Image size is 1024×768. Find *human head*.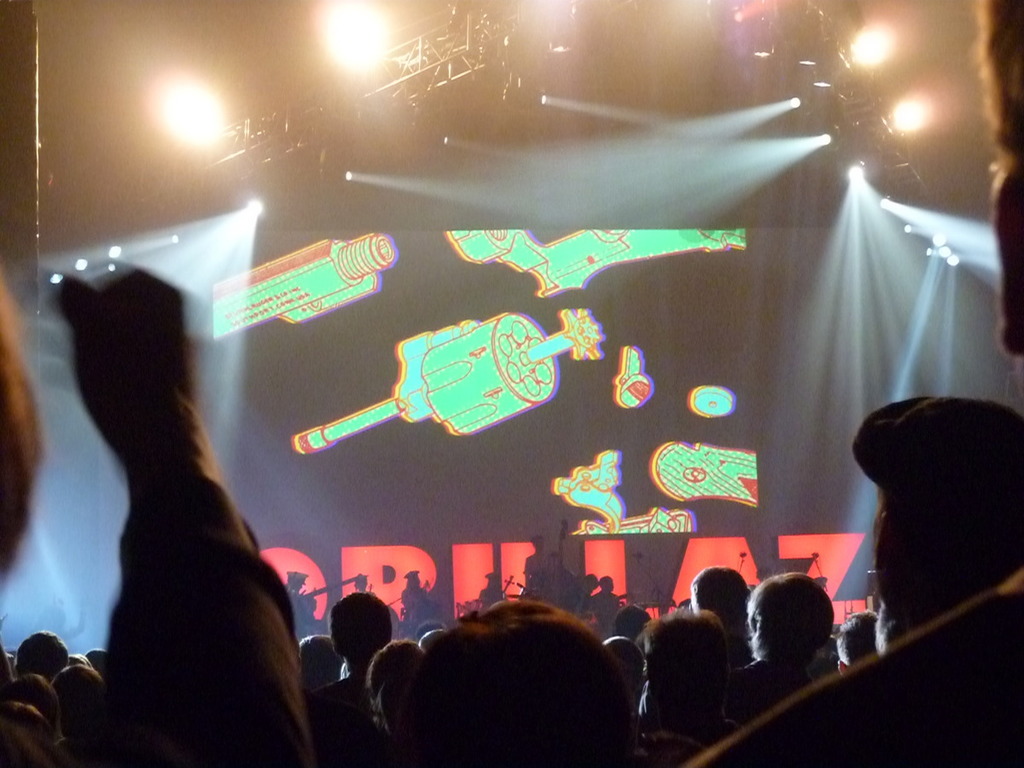
x1=294 y1=632 x2=346 y2=690.
